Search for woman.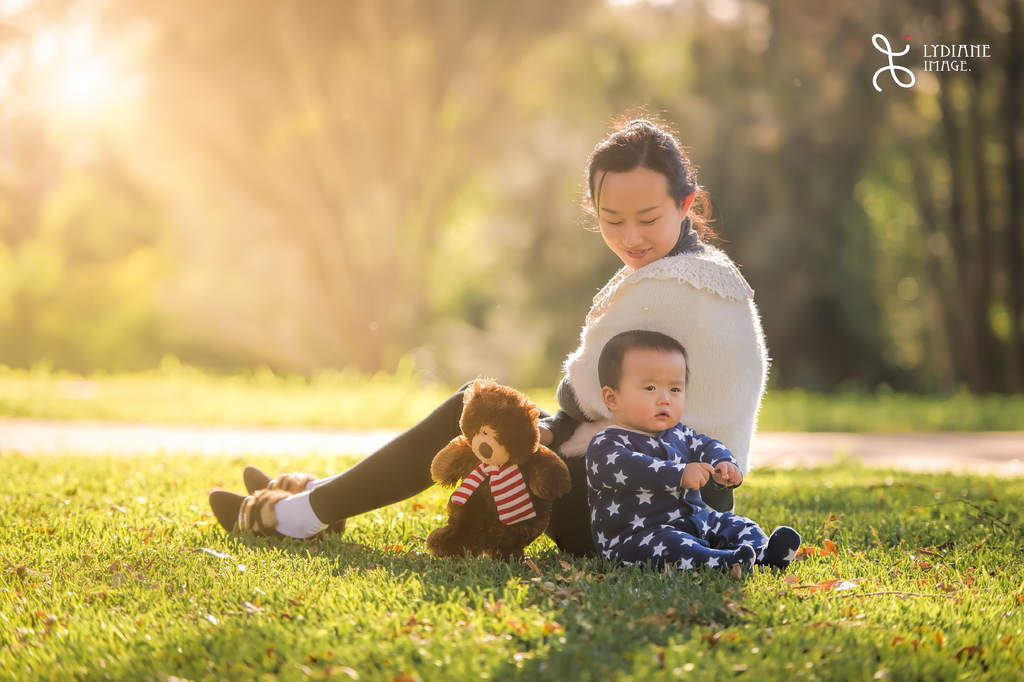
Found at x1=215, y1=115, x2=773, y2=562.
